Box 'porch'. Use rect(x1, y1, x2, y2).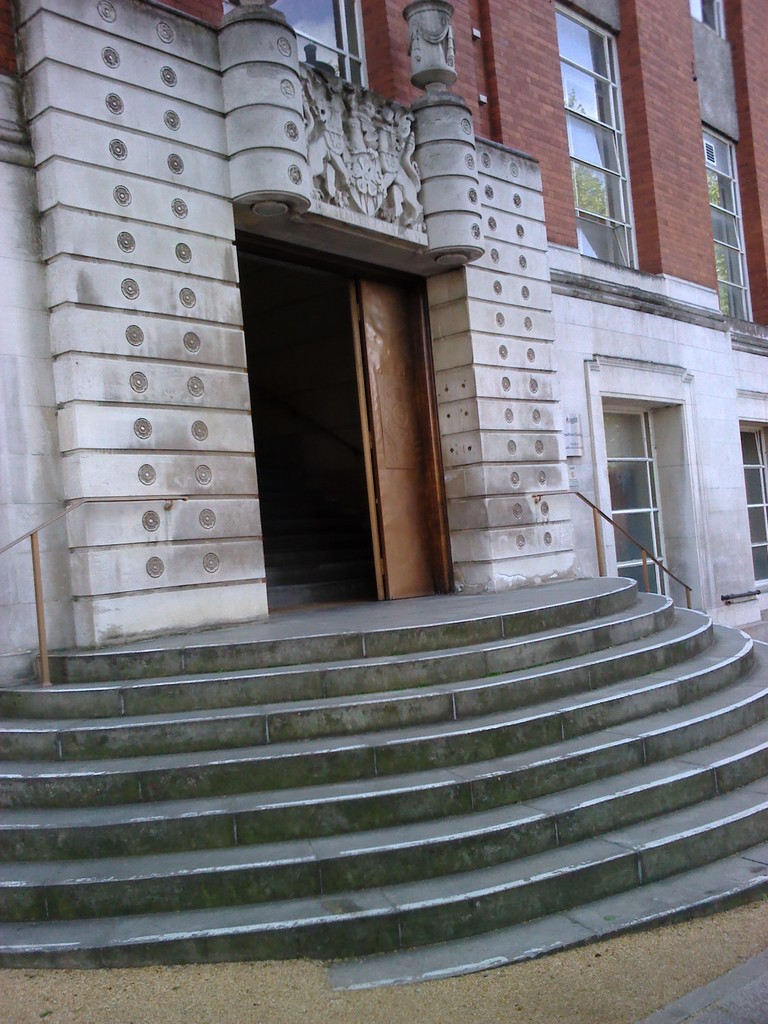
rect(0, 163, 680, 945).
